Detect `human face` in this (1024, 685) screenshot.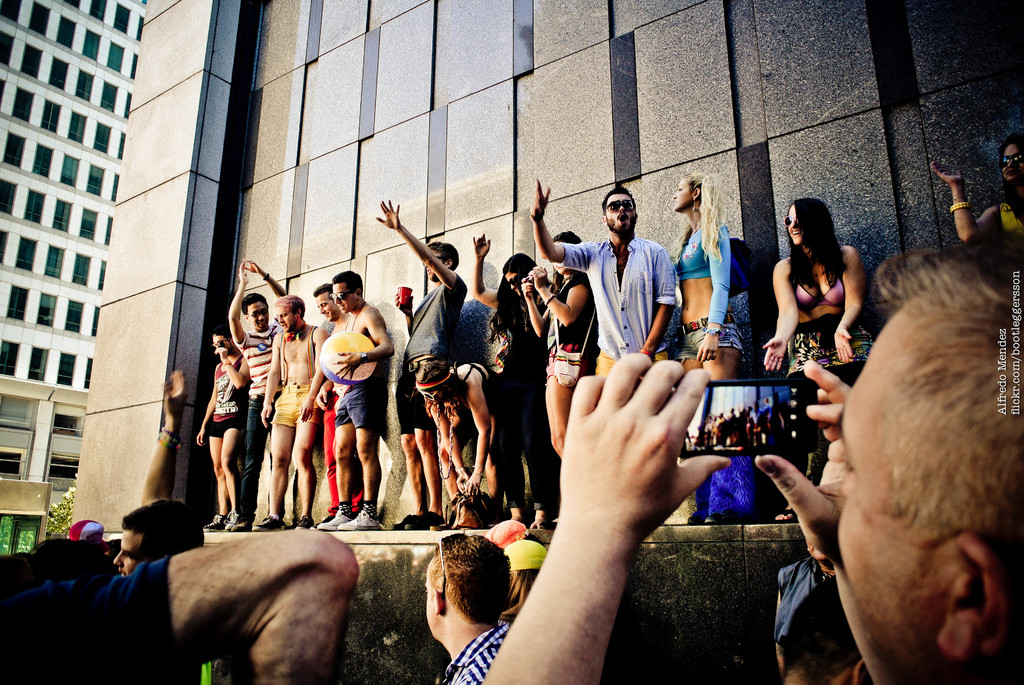
Detection: rect(212, 332, 230, 356).
